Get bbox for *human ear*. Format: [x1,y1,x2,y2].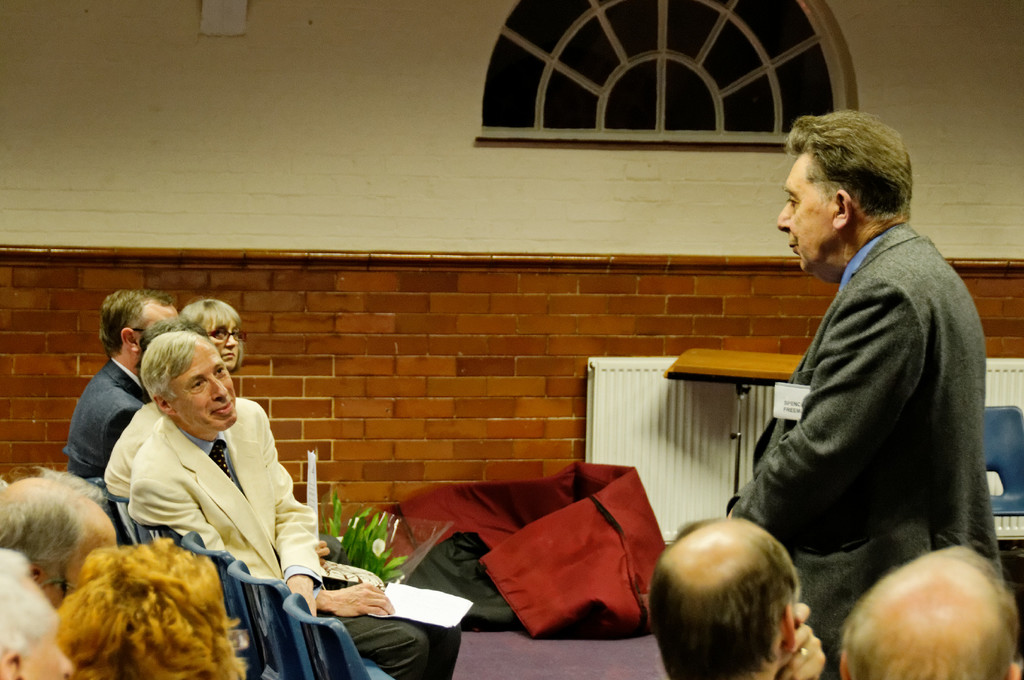
[1010,661,1023,679].
